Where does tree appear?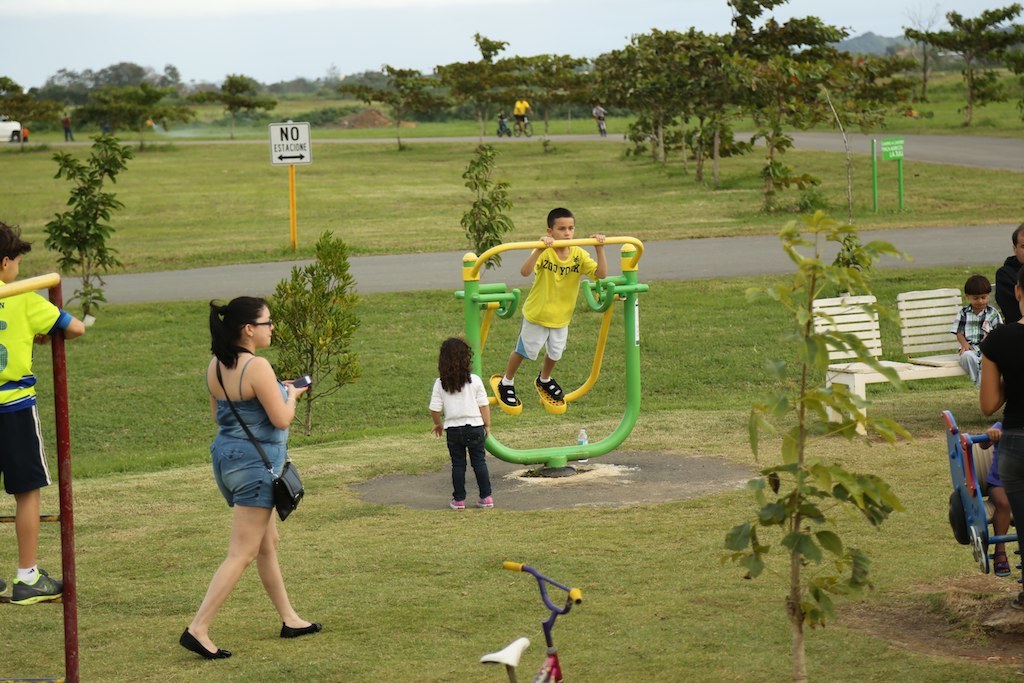
Appears at l=94, t=57, r=143, b=90.
